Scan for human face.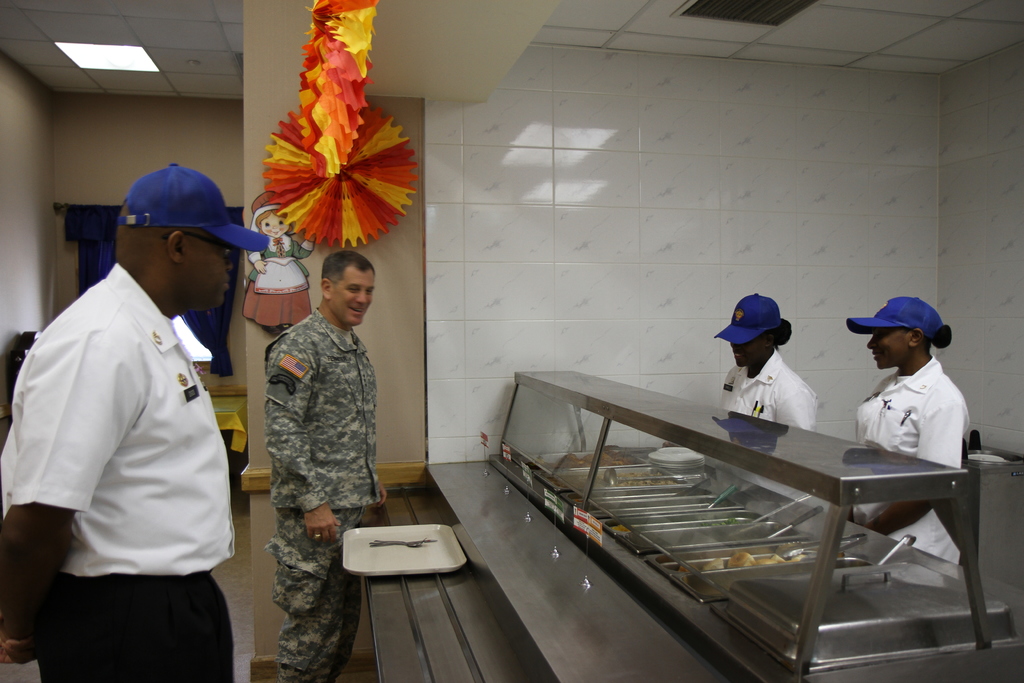
Scan result: x1=183 y1=232 x2=236 y2=315.
